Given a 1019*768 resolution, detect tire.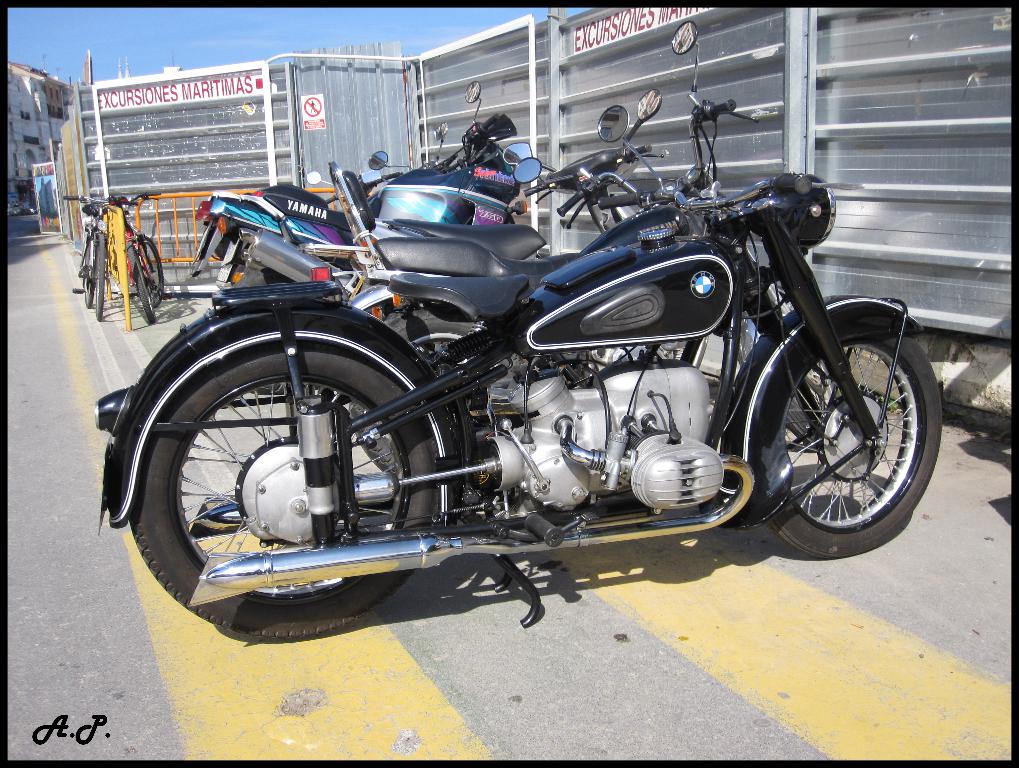
97:231:105:323.
